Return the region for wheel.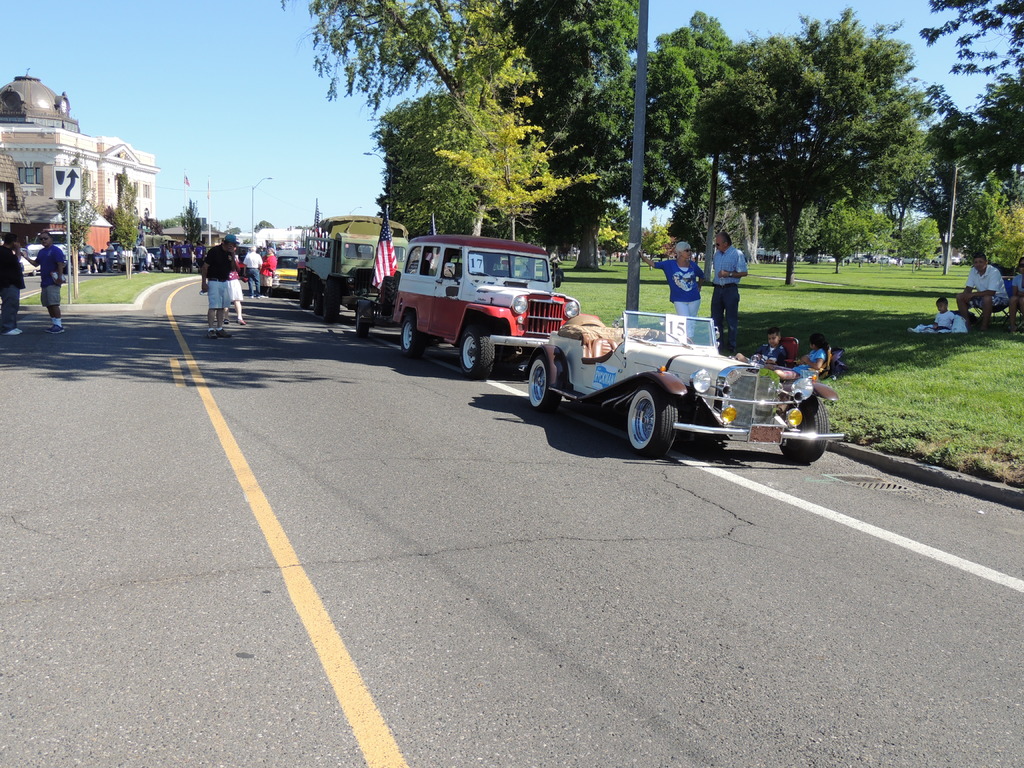
detection(525, 348, 564, 414).
